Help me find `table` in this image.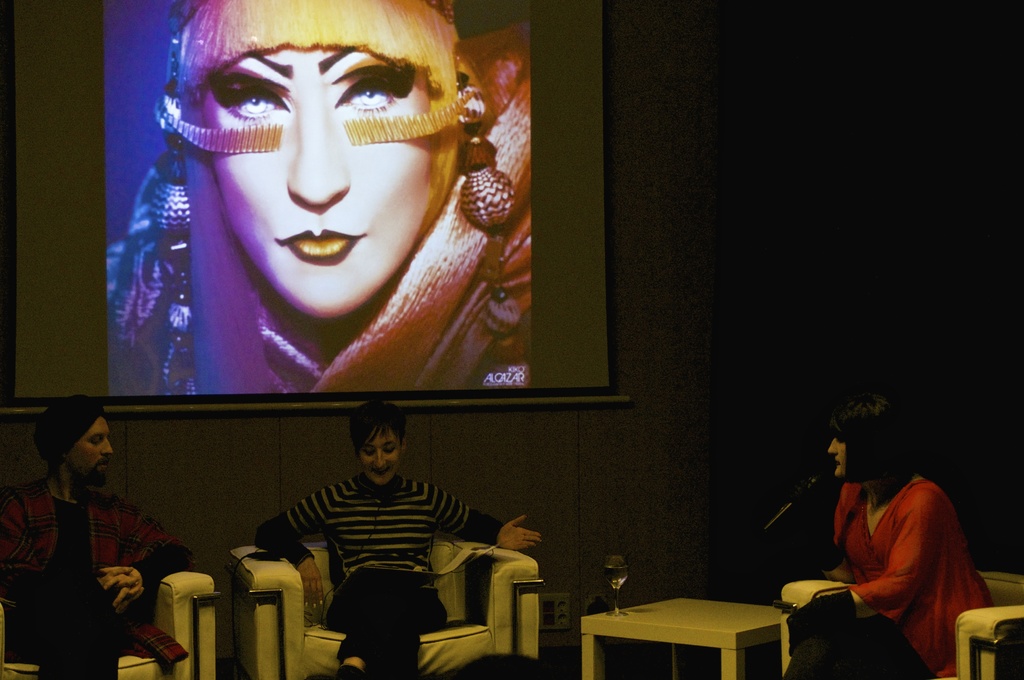
Found it: box(583, 589, 833, 679).
